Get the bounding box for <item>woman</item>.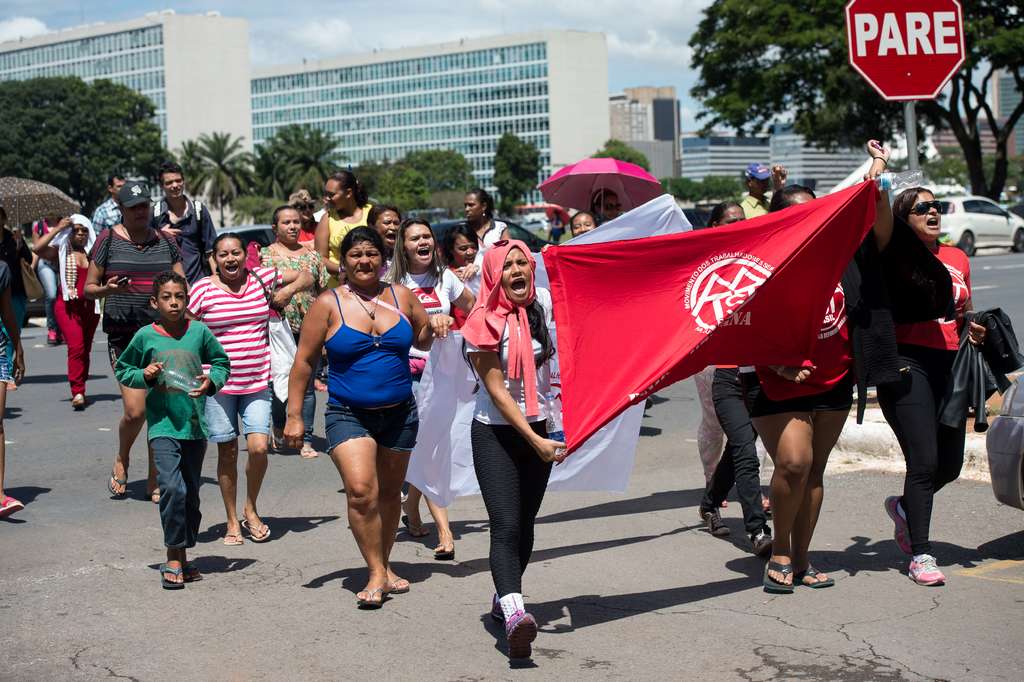
BBox(868, 141, 998, 594).
